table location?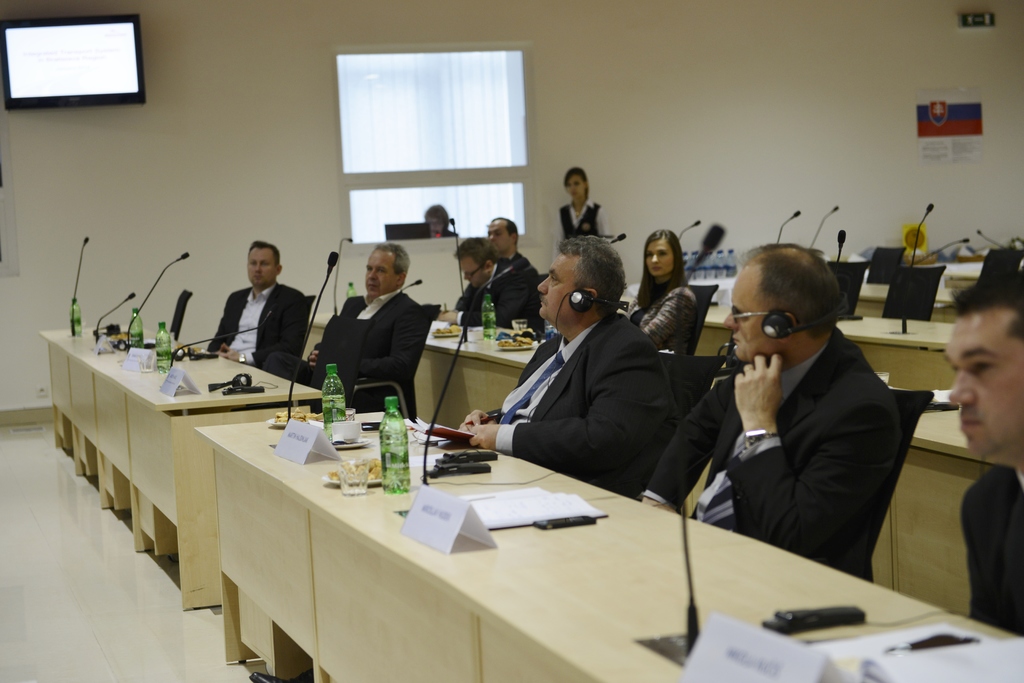
(739,365,1021,470)
